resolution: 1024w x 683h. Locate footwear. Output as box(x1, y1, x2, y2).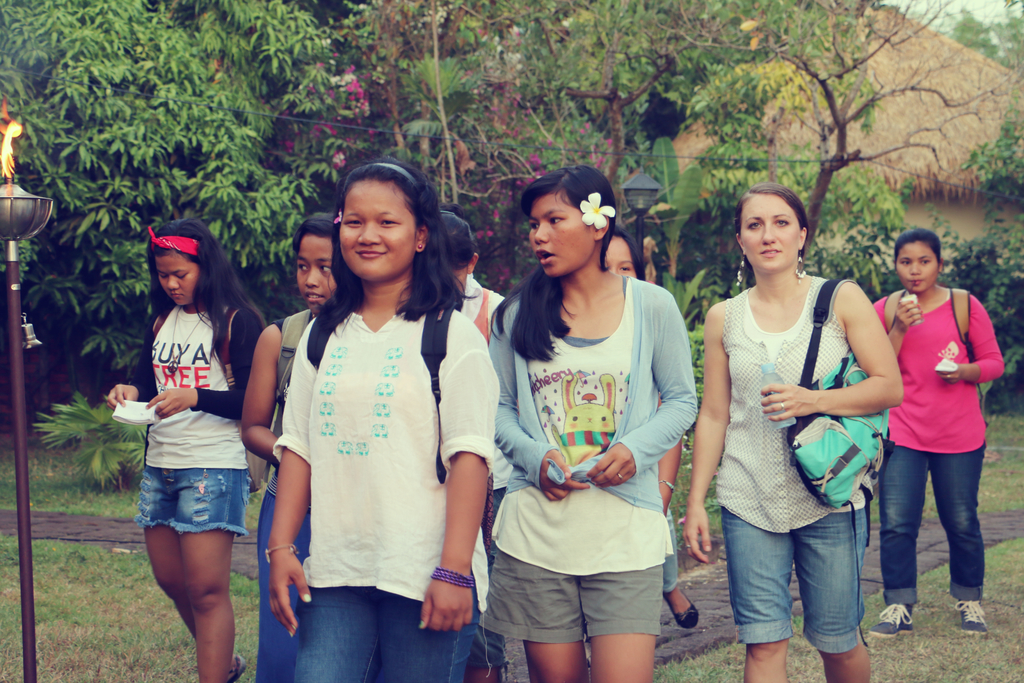
box(954, 602, 991, 641).
